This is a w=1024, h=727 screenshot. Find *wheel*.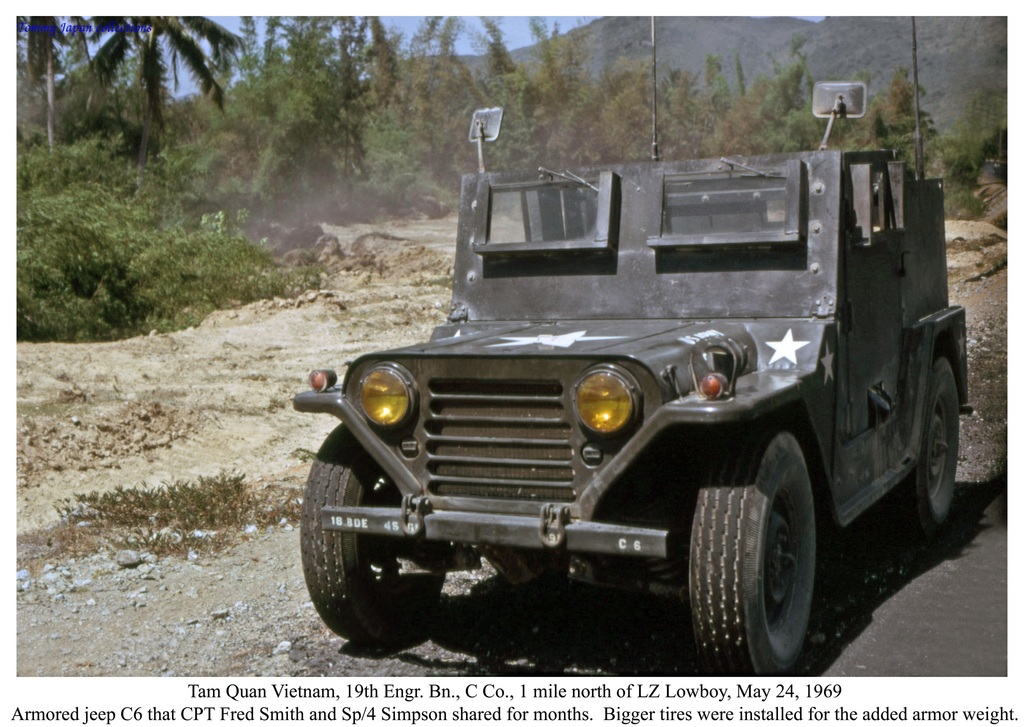
Bounding box: select_region(898, 354, 961, 534).
